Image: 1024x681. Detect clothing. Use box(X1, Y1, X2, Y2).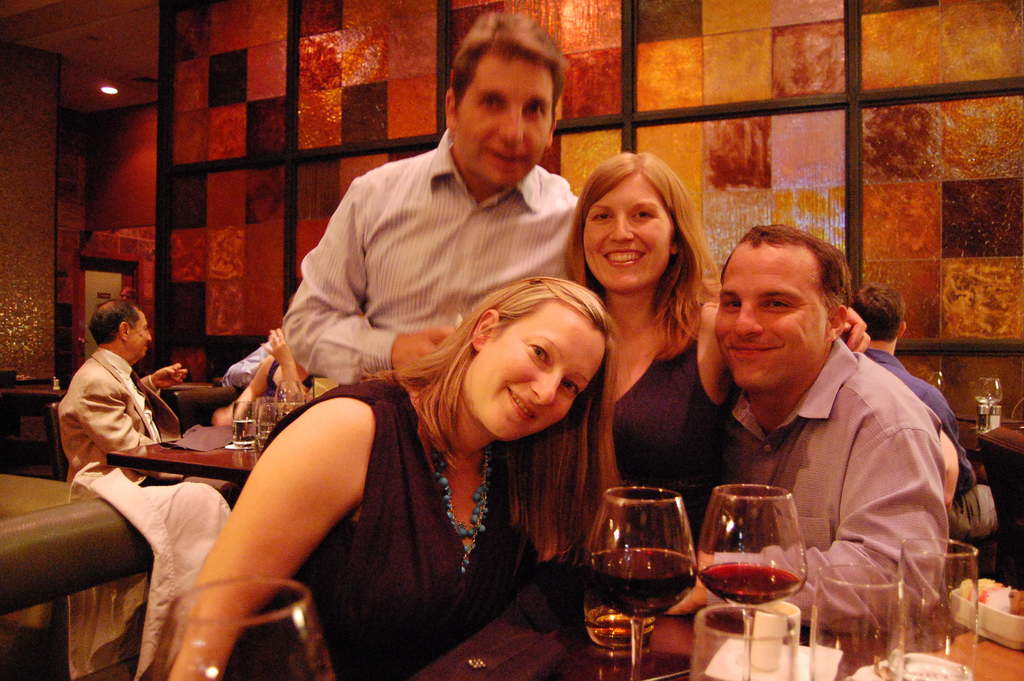
box(587, 293, 732, 543).
